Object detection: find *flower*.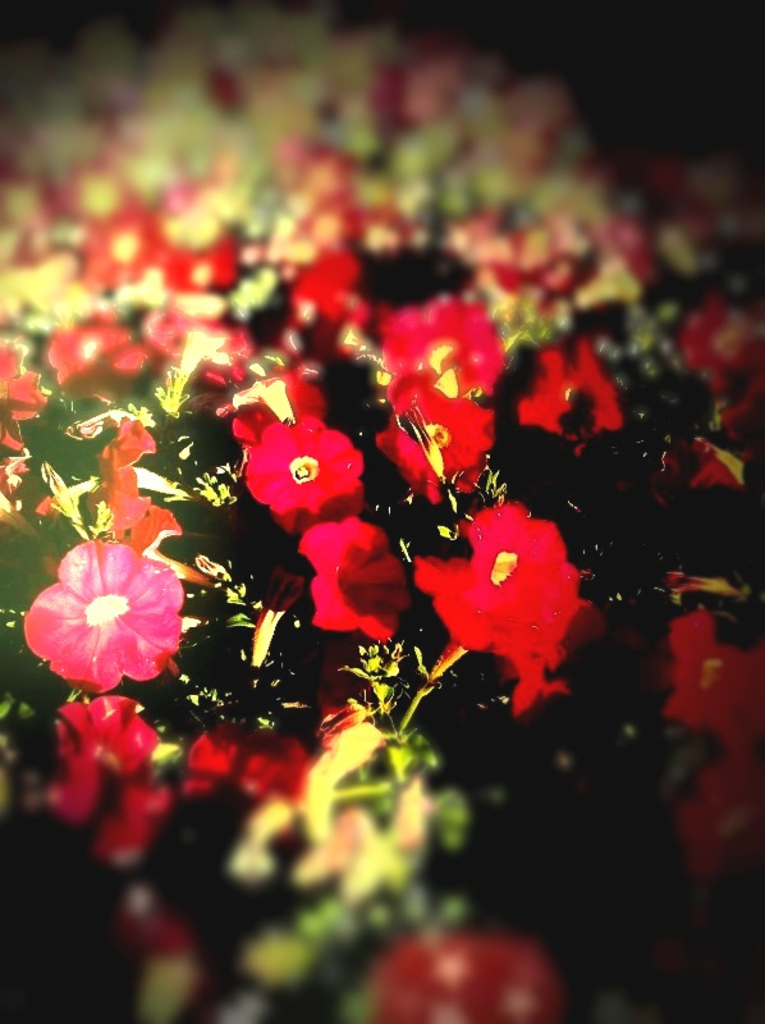
BBox(650, 618, 764, 890).
